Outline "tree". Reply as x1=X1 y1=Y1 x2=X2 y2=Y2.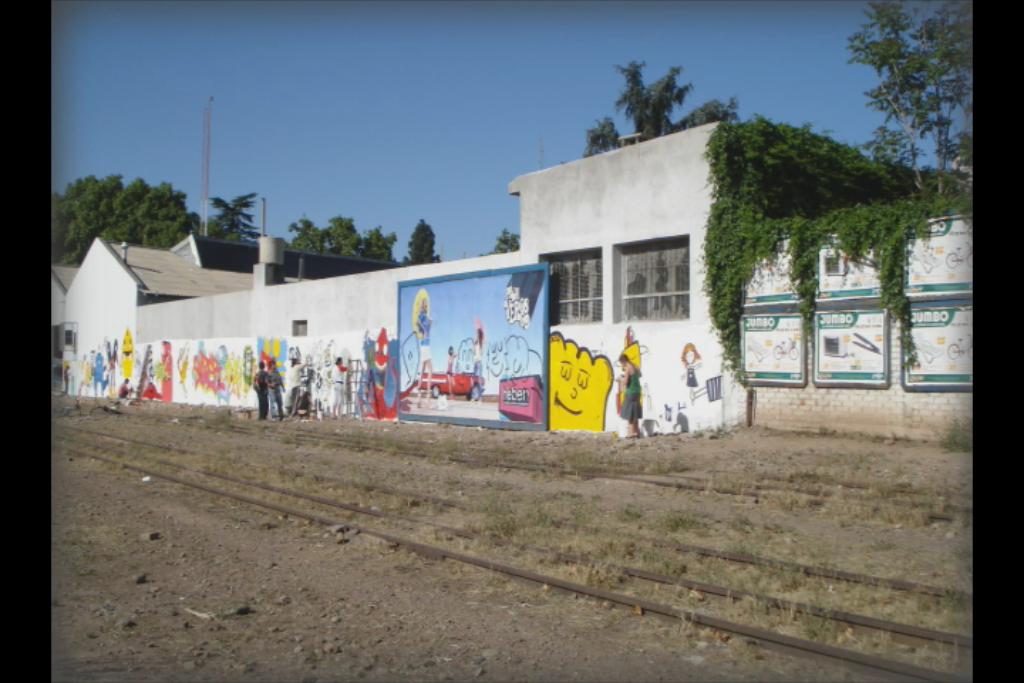
x1=586 y1=111 x2=620 y2=154.
